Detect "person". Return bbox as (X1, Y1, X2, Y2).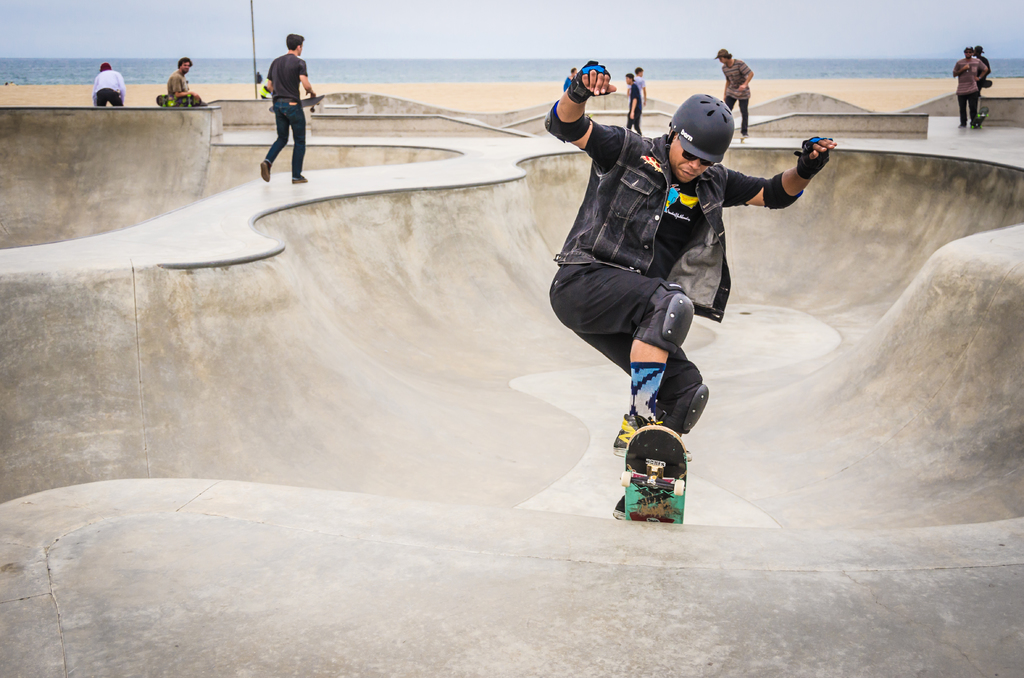
(973, 45, 990, 113).
